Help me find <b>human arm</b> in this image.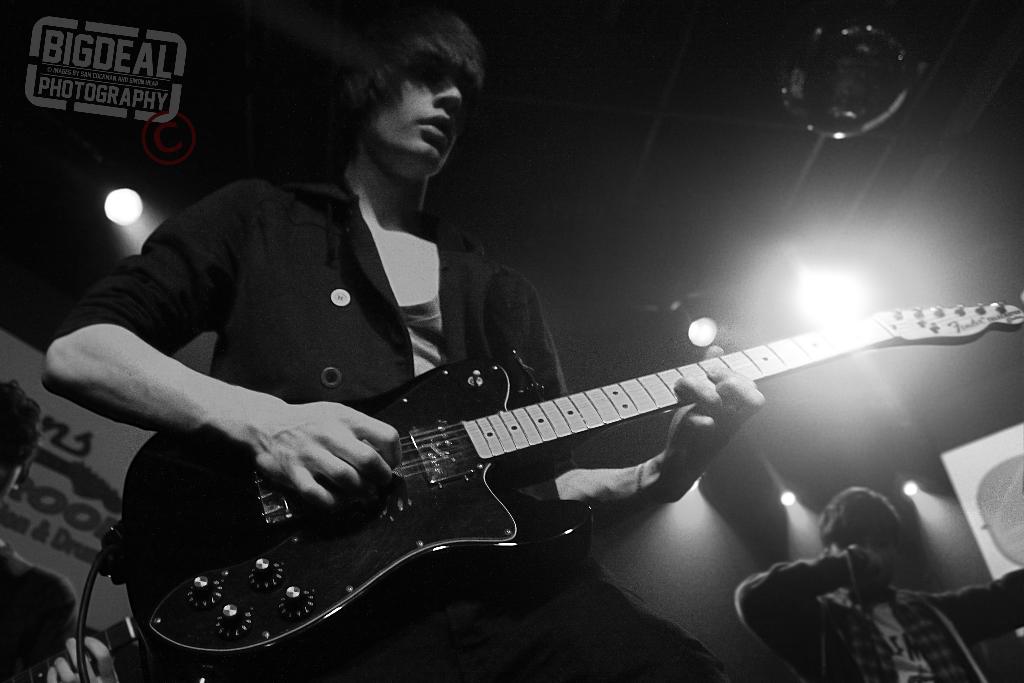
Found it: 521 265 778 537.
